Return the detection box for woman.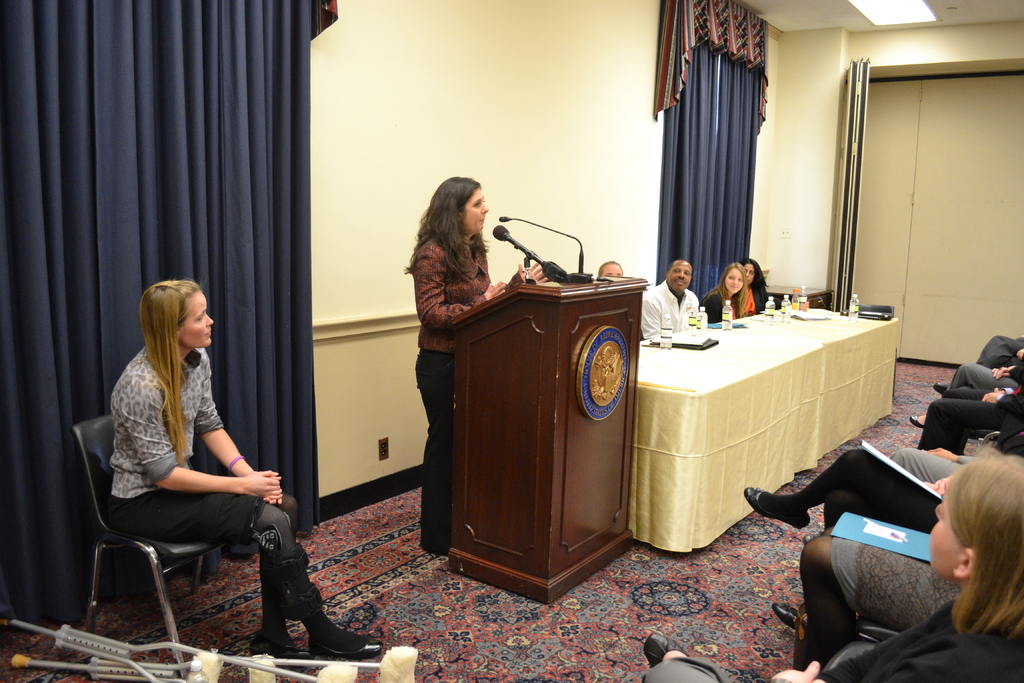
102,265,289,656.
